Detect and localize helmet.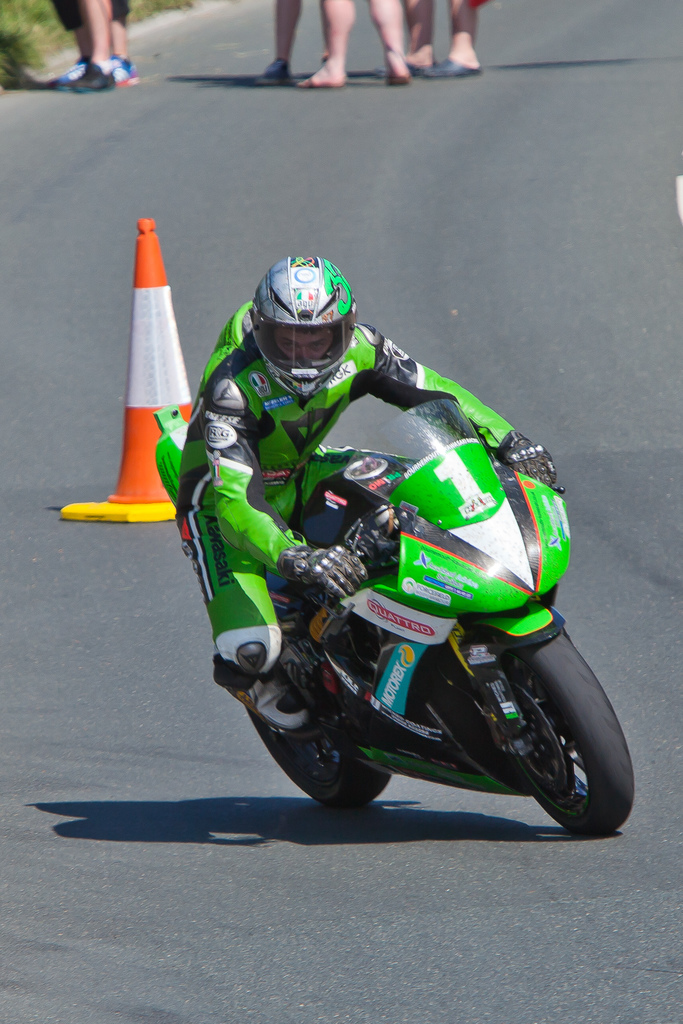
Localized at Rect(248, 254, 352, 397).
